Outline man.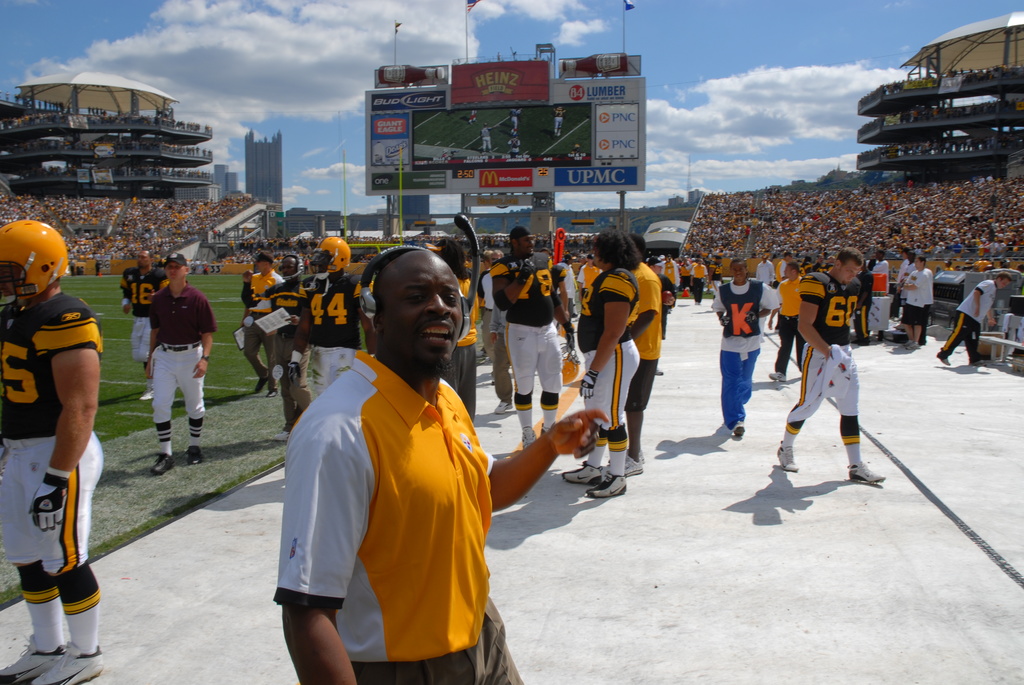
Outline: 481/248/501/366.
